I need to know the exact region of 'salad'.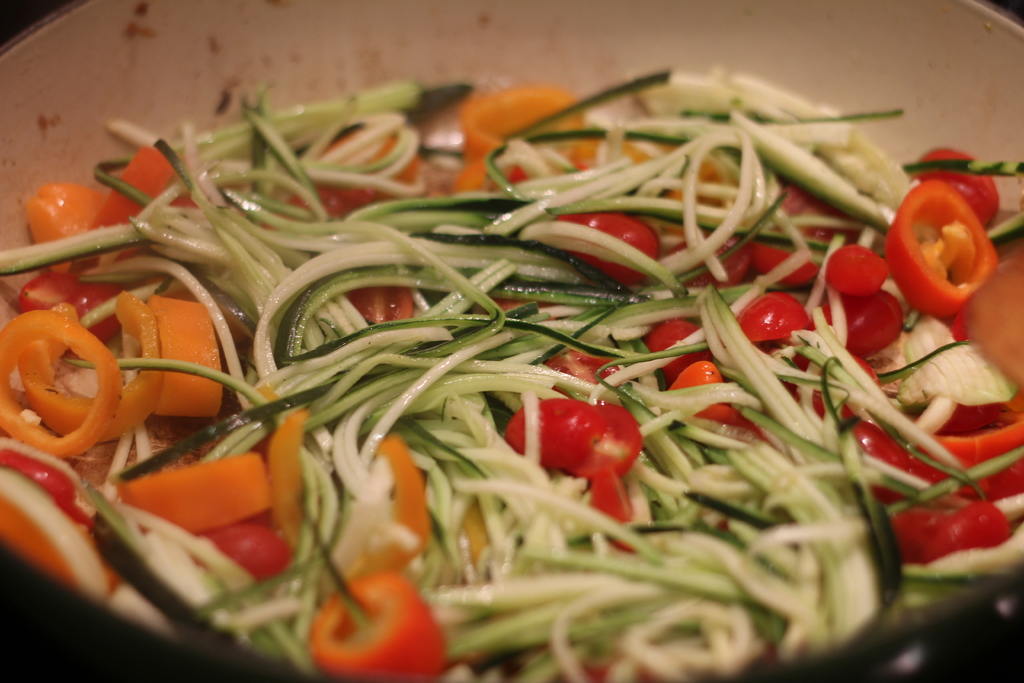
Region: rect(0, 63, 1023, 682).
